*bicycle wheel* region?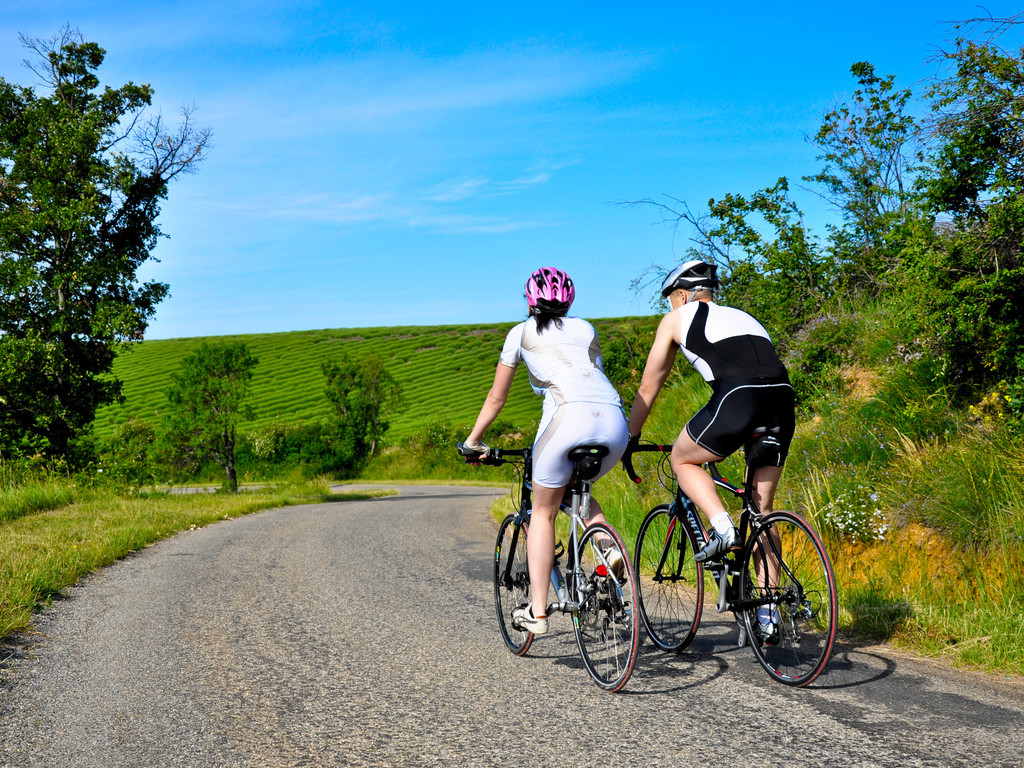
box=[739, 510, 840, 688]
